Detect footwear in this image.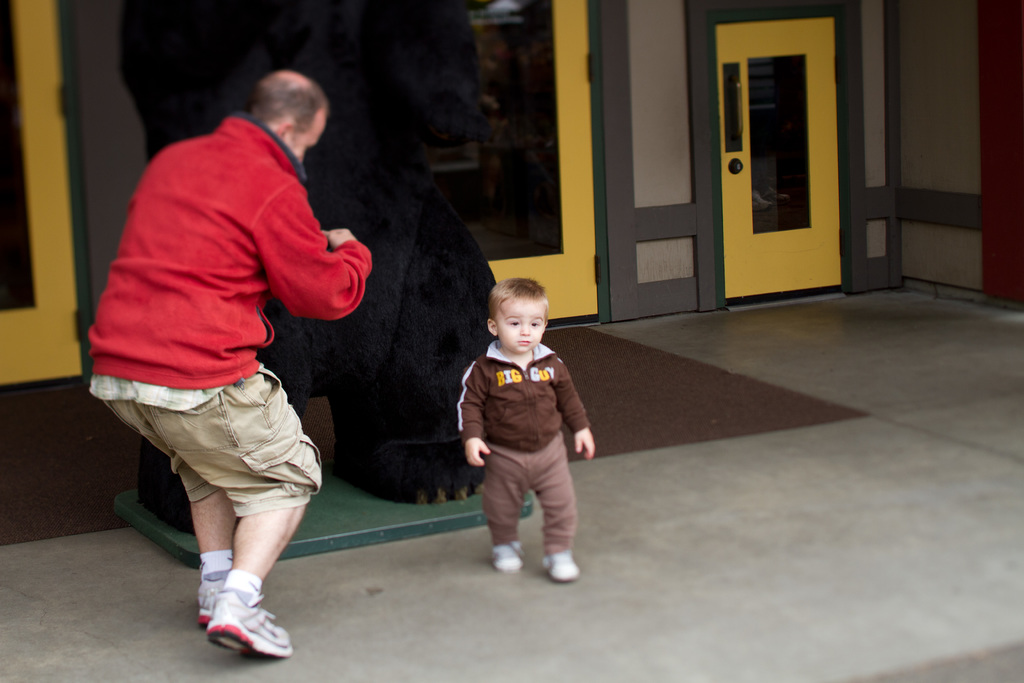
Detection: bbox(489, 542, 527, 572).
